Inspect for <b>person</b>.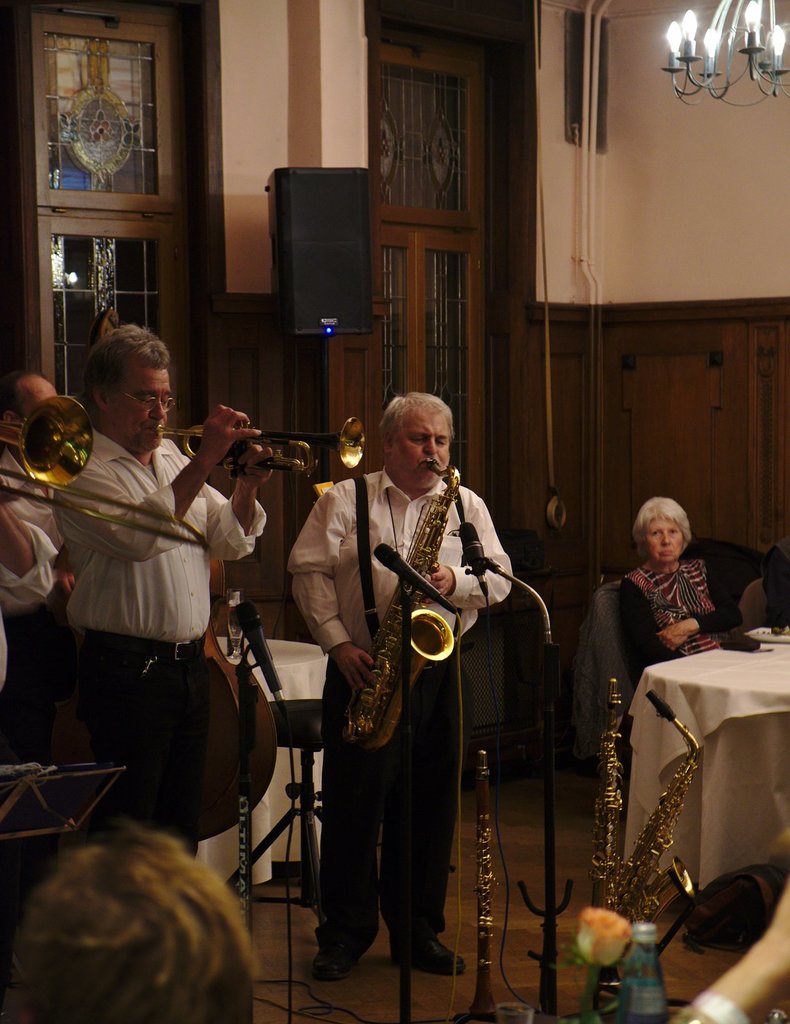
Inspection: [left=339, top=375, right=523, bottom=1023].
